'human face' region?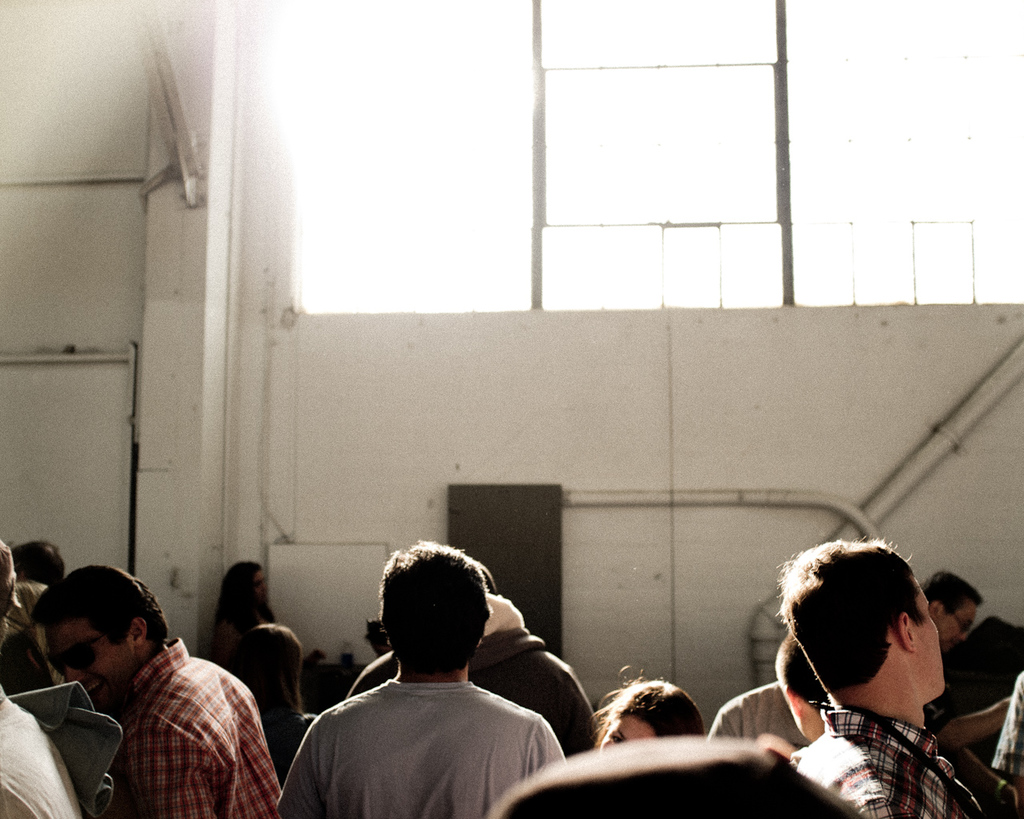
x1=46, y1=619, x2=121, y2=713
